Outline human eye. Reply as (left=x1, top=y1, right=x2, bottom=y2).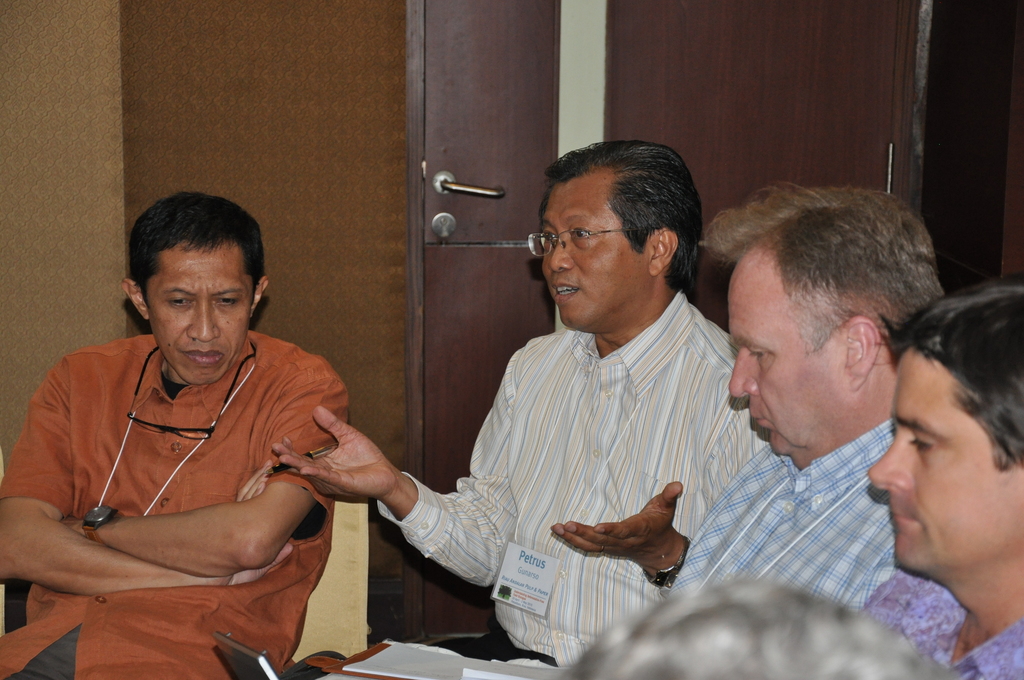
(left=909, top=432, right=934, bottom=459).
